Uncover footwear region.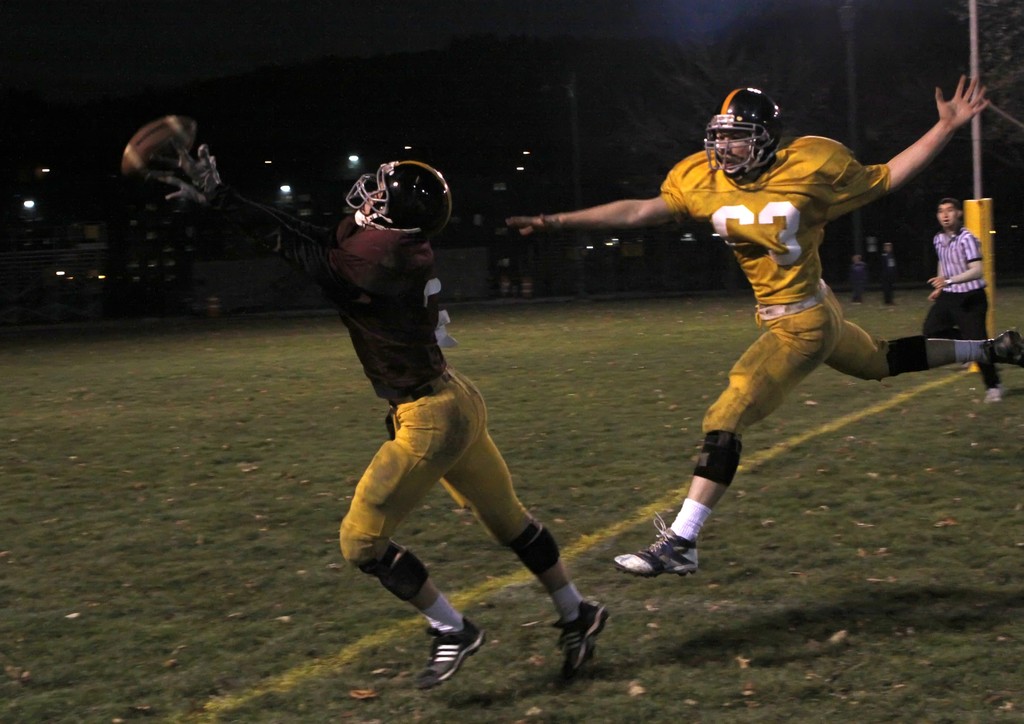
Uncovered: (x1=991, y1=325, x2=1023, y2=366).
